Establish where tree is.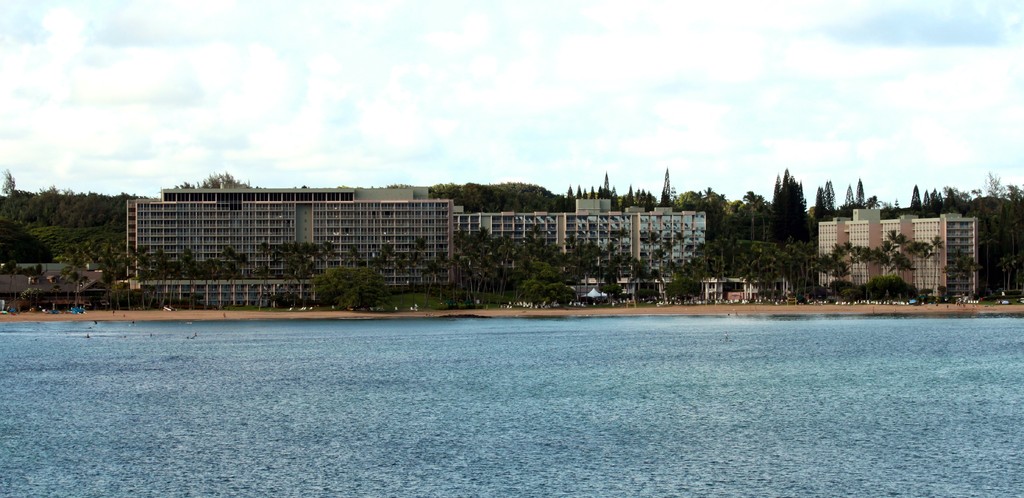
Established at detection(8, 271, 21, 310).
